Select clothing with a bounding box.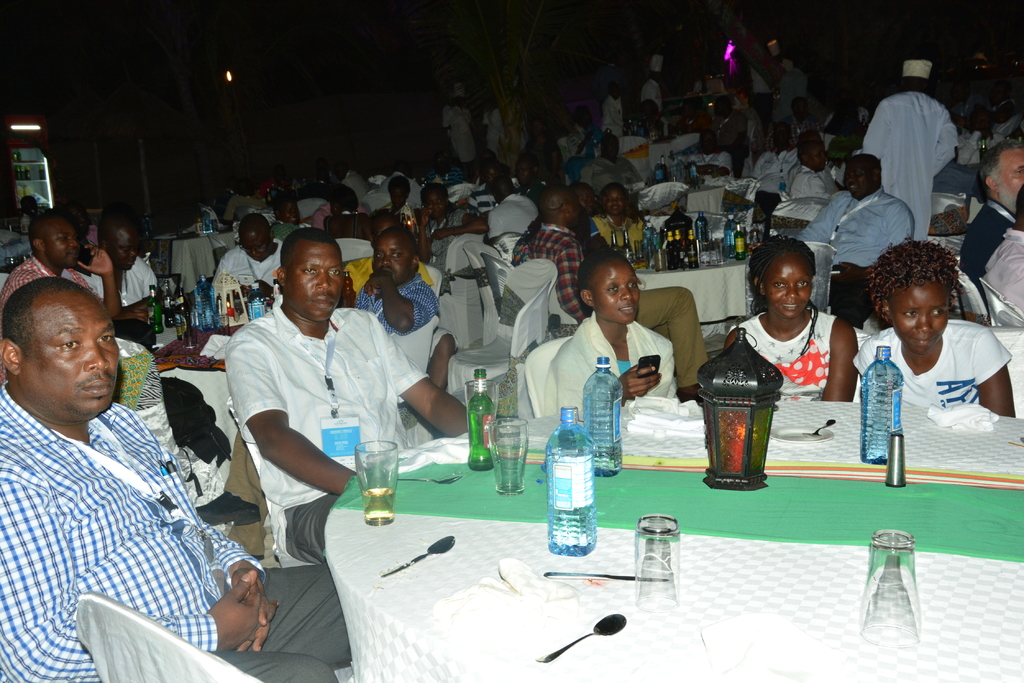
<bbox>0, 369, 351, 682</bbox>.
